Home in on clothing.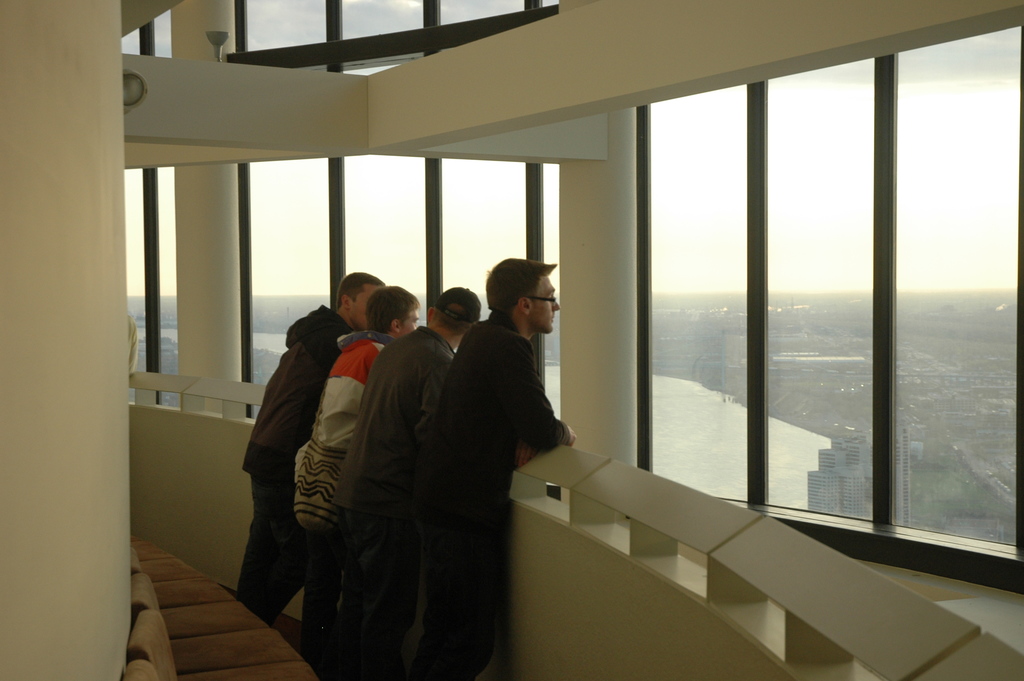
Homed in at BBox(392, 243, 575, 660).
